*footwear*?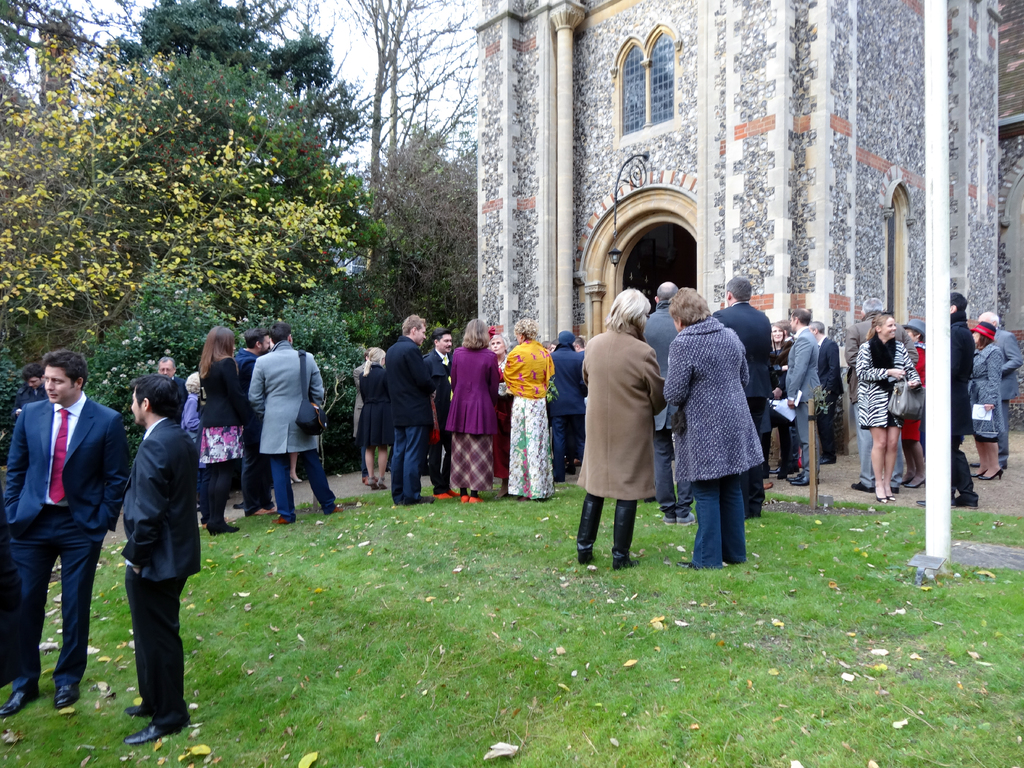
[x1=612, y1=560, x2=640, y2=566]
